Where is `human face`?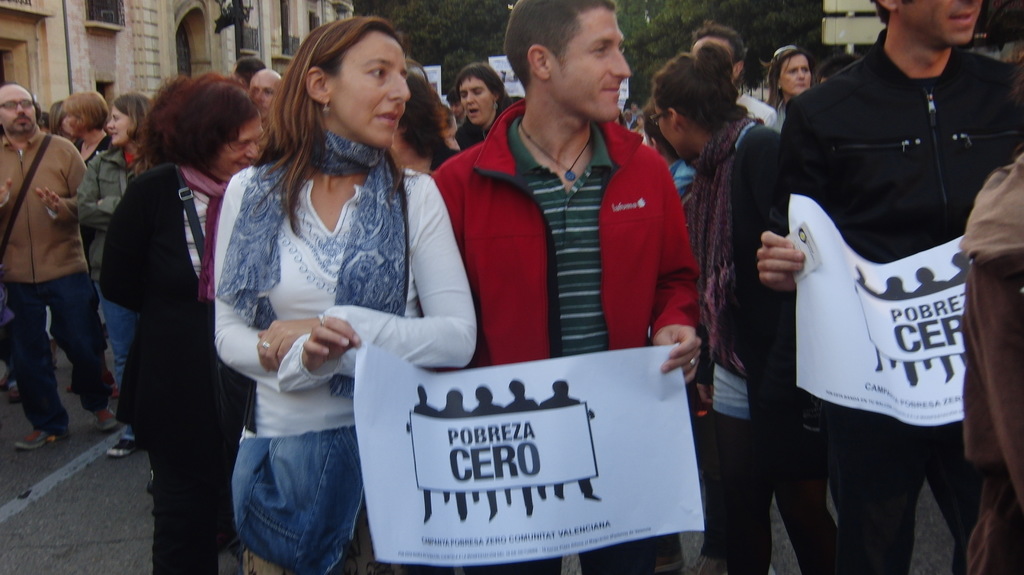
[893, 0, 986, 49].
